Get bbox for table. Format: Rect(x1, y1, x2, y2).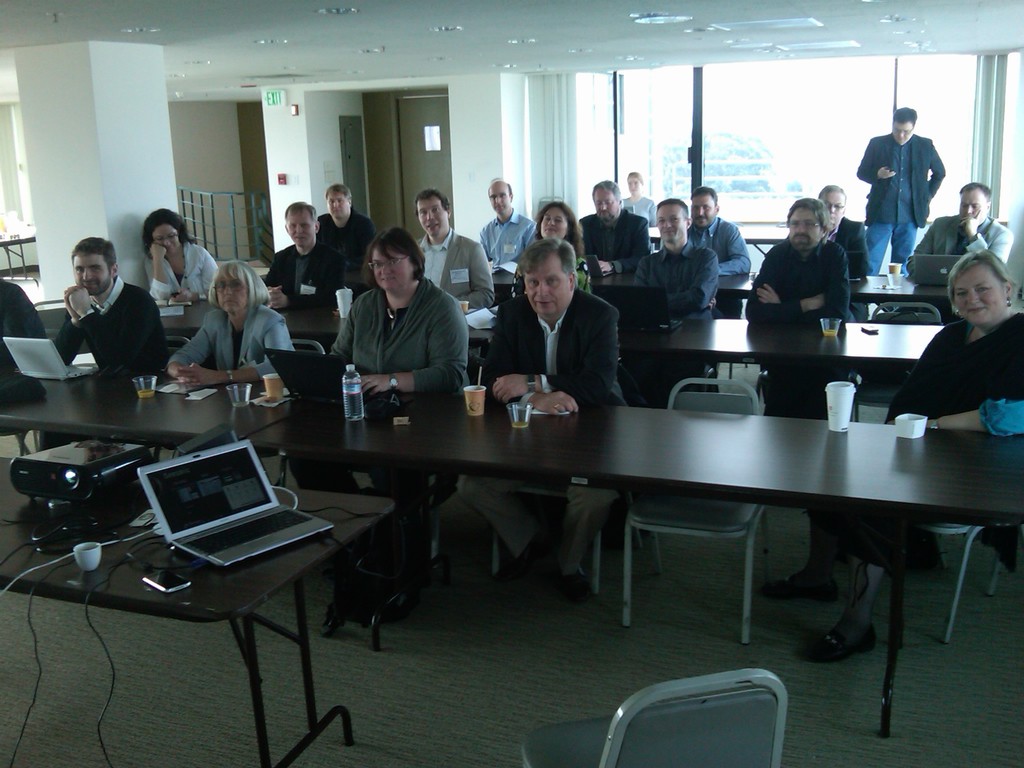
Rect(493, 273, 964, 319).
